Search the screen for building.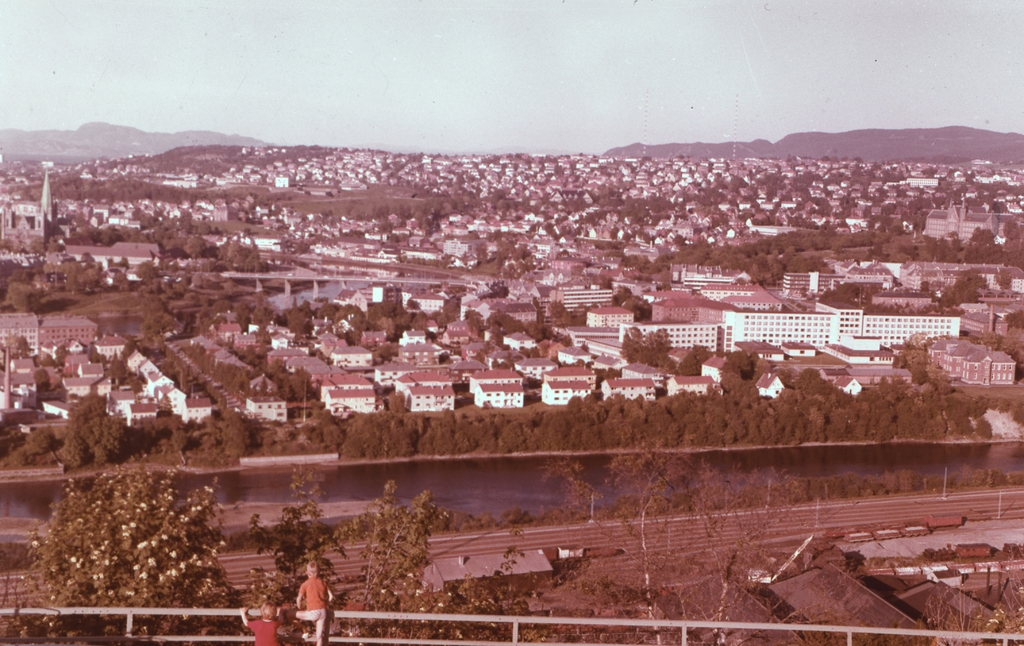
Found at (550,289,612,316).
